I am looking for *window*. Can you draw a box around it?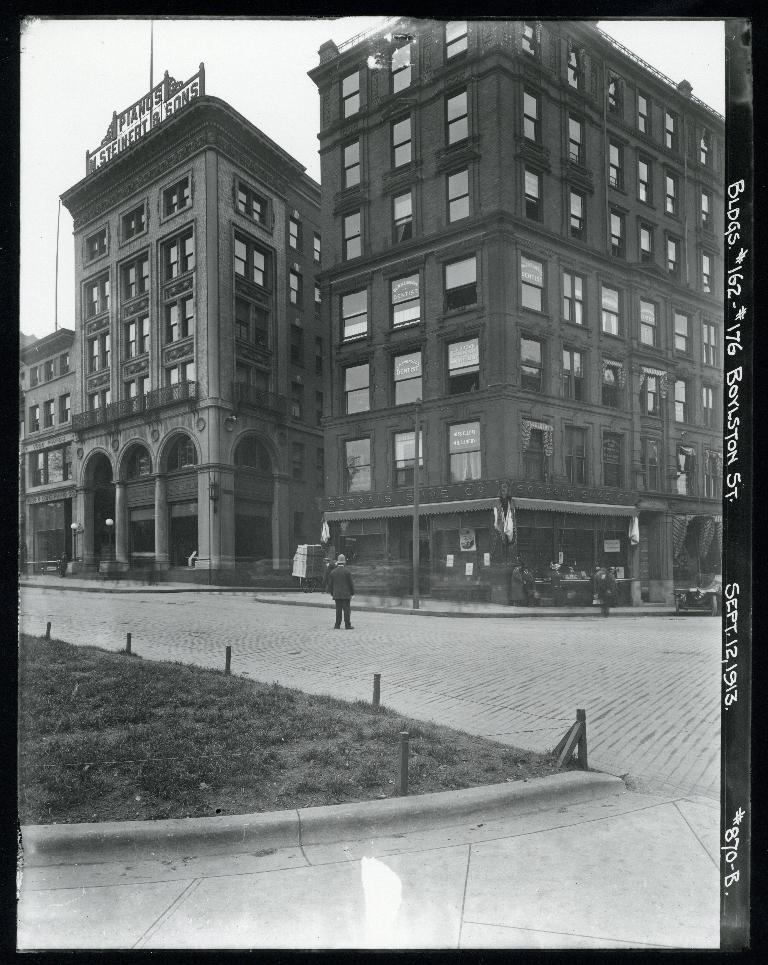
Sure, the bounding box is {"left": 701, "top": 131, "right": 712, "bottom": 164}.
